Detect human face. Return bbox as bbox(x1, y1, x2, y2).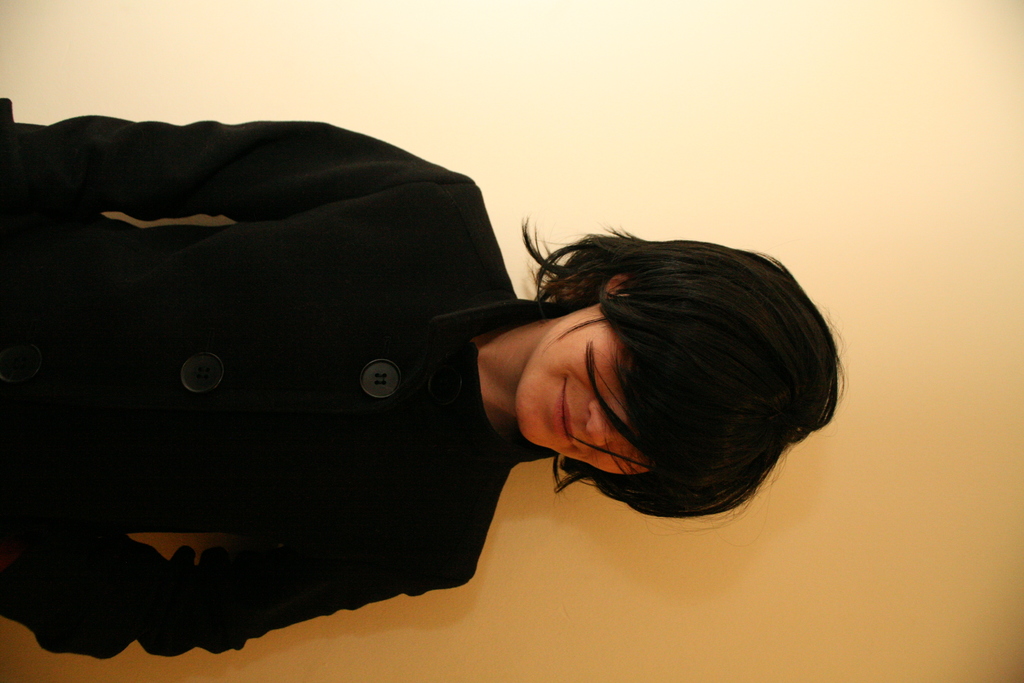
bbox(514, 306, 645, 470).
